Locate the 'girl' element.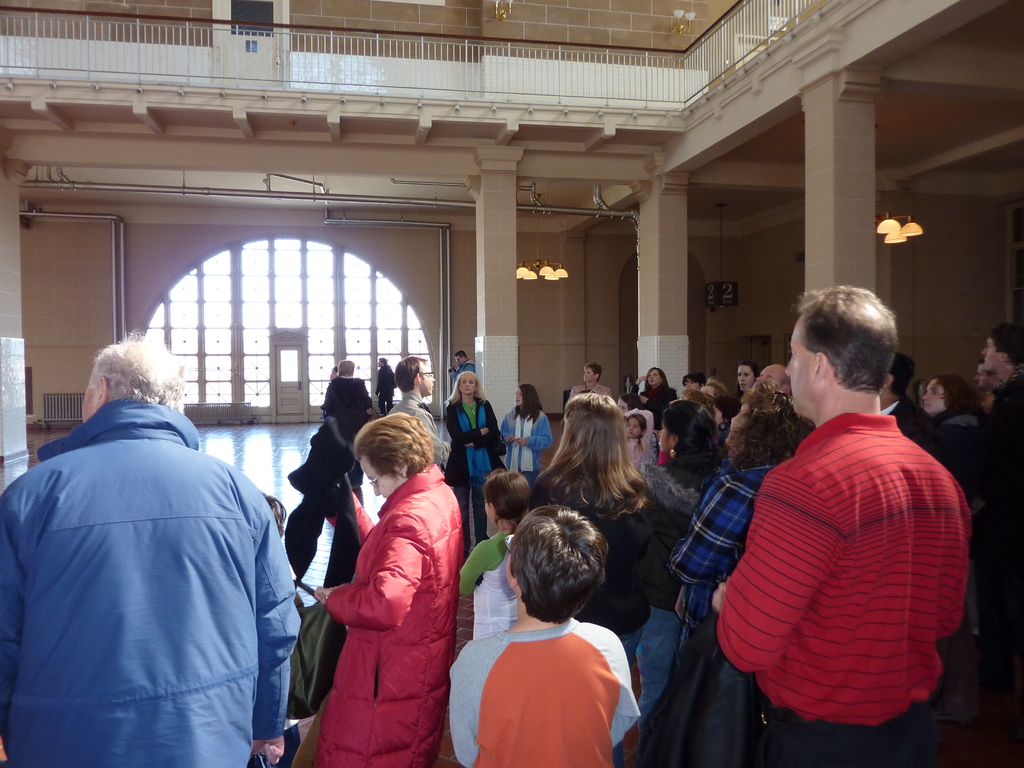
Element bbox: (440,371,509,556).
